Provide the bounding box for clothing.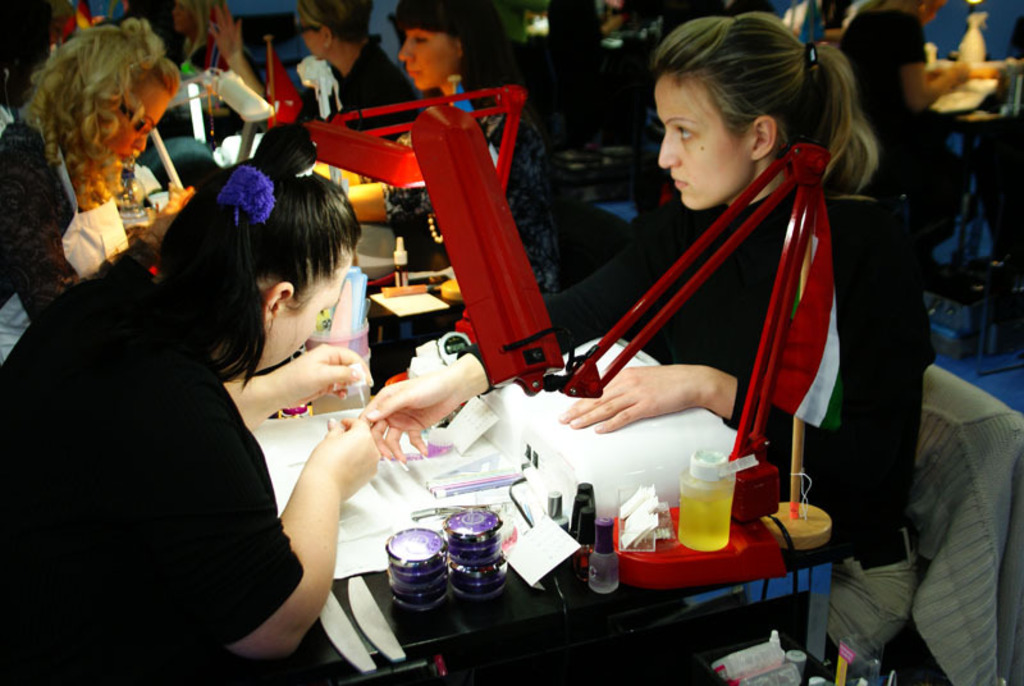
(453, 182, 941, 550).
